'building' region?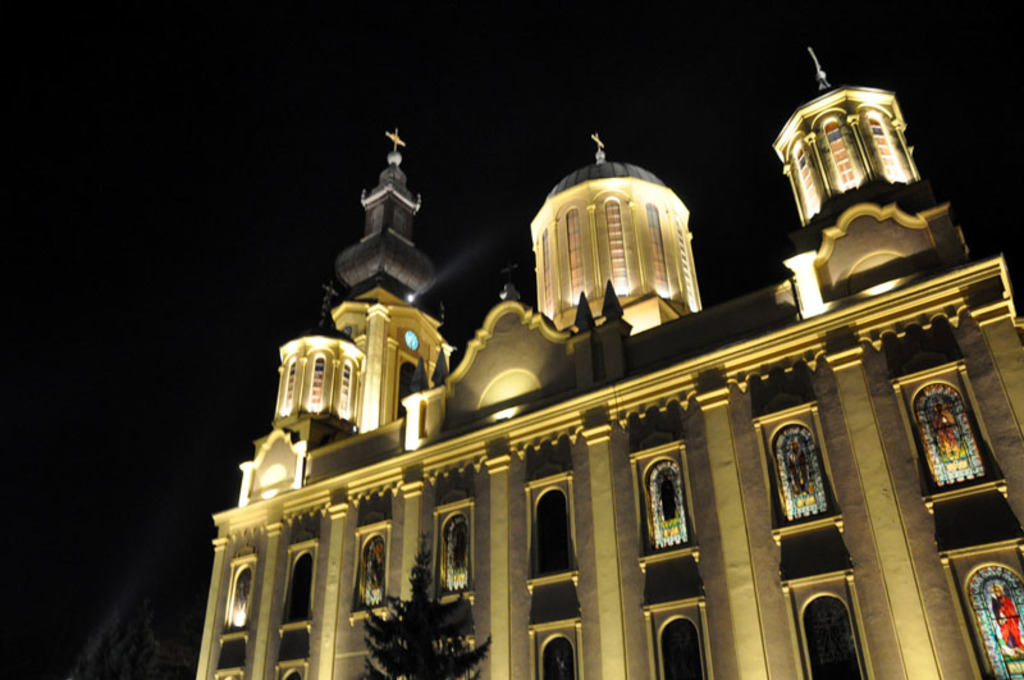
<box>192,31,1023,679</box>
